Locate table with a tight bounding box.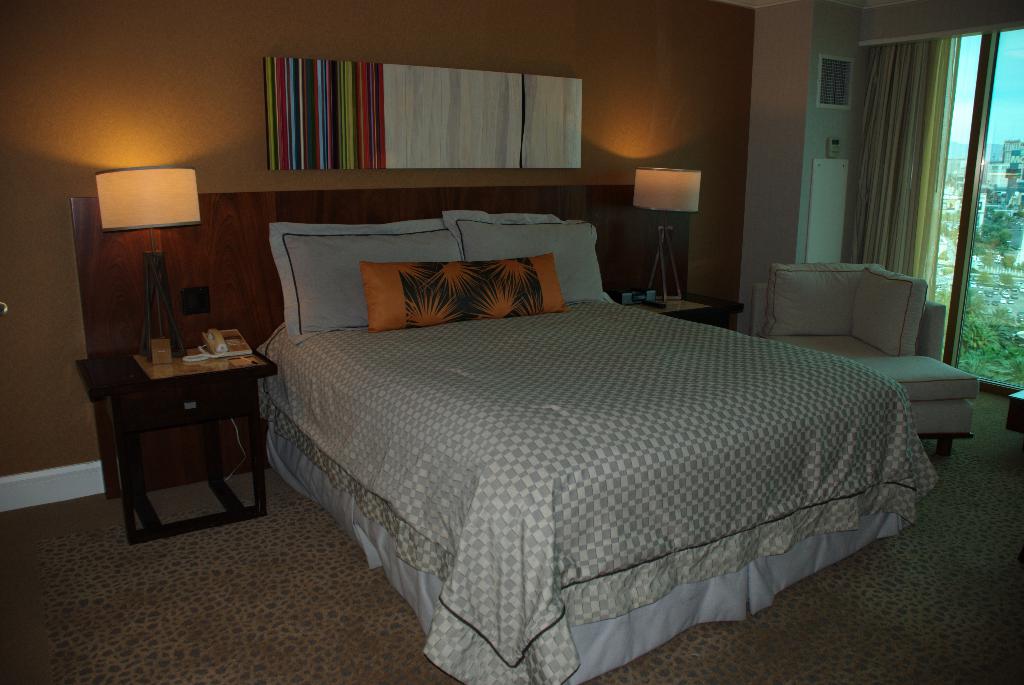
x1=664, y1=287, x2=749, y2=322.
